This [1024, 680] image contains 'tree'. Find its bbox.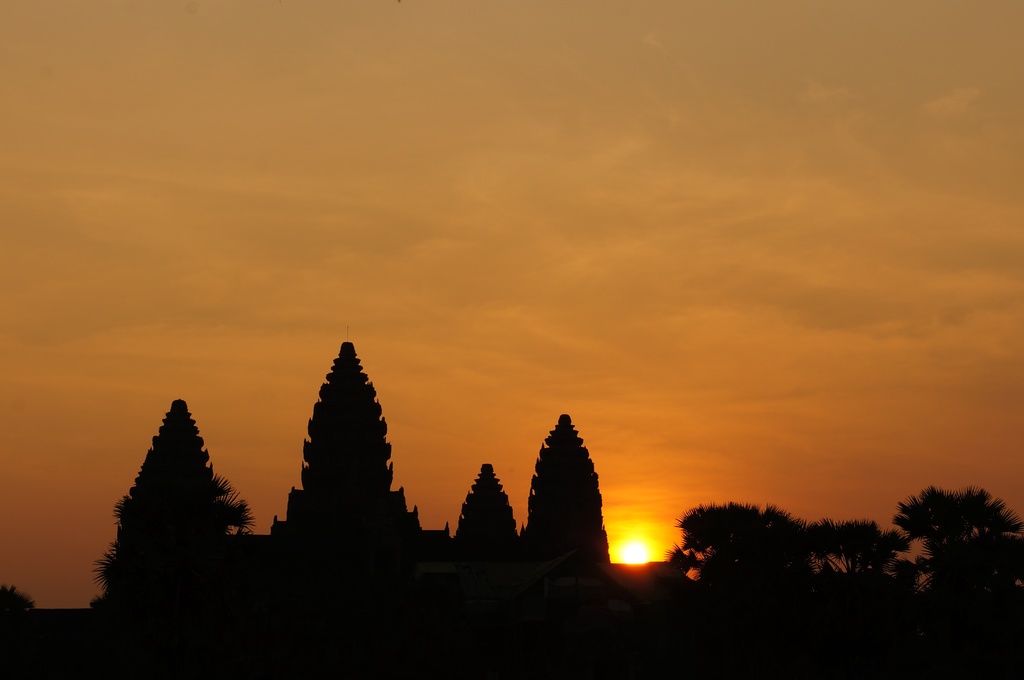
bbox(85, 383, 300, 672).
